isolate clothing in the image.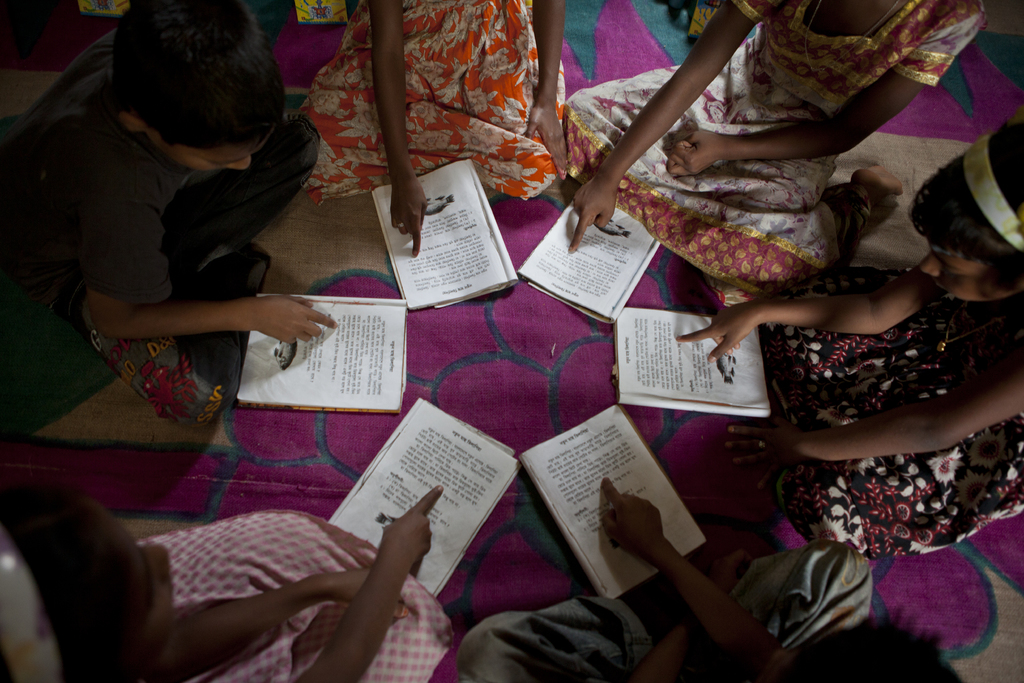
Isolated region: 751 272 1023 564.
